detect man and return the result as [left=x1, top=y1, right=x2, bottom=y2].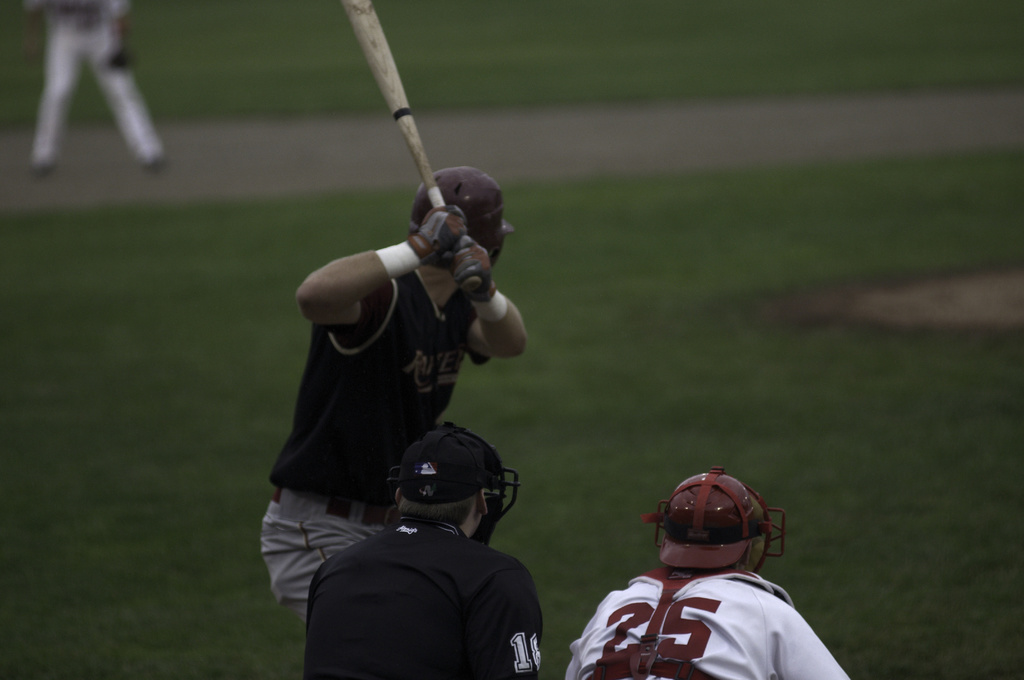
[left=561, top=461, right=852, bottom=679].
